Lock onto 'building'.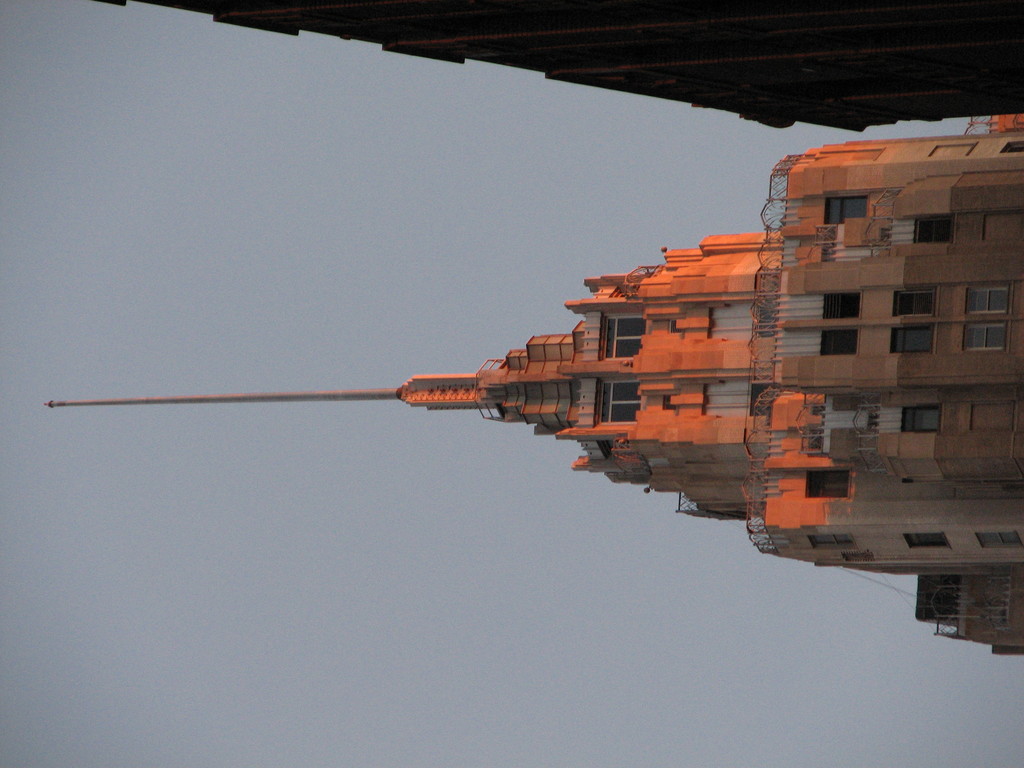
Locked: locate(42, 137, 1023, 650).
